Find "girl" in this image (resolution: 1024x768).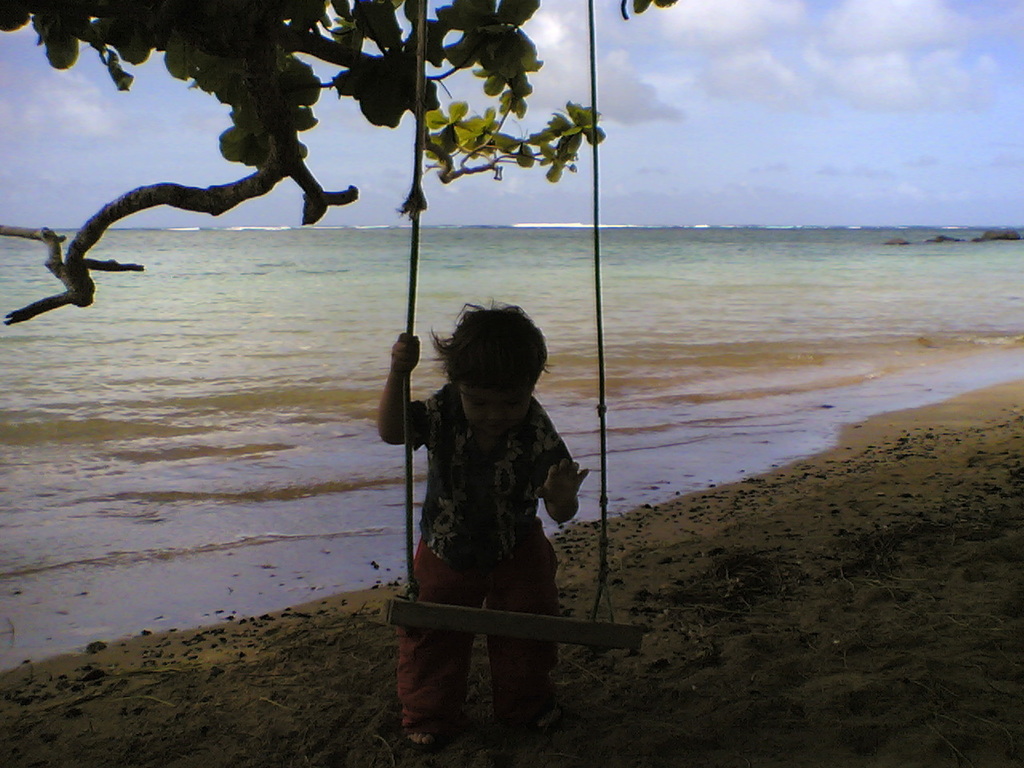
373:298:587:752.
